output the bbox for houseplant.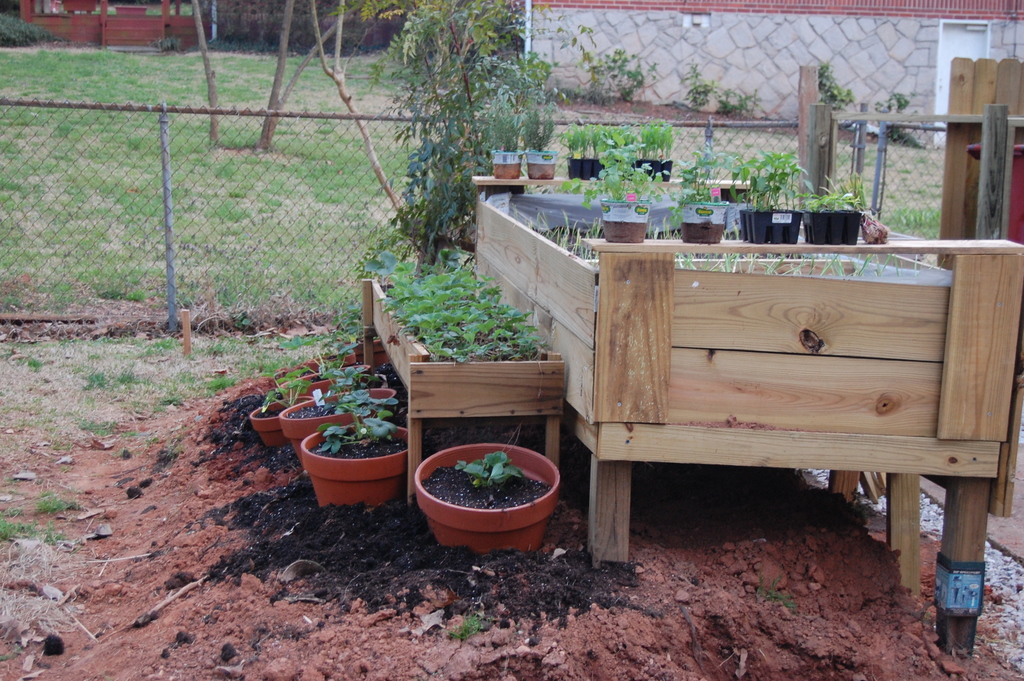
BBox(409, 441, 559, 557).
